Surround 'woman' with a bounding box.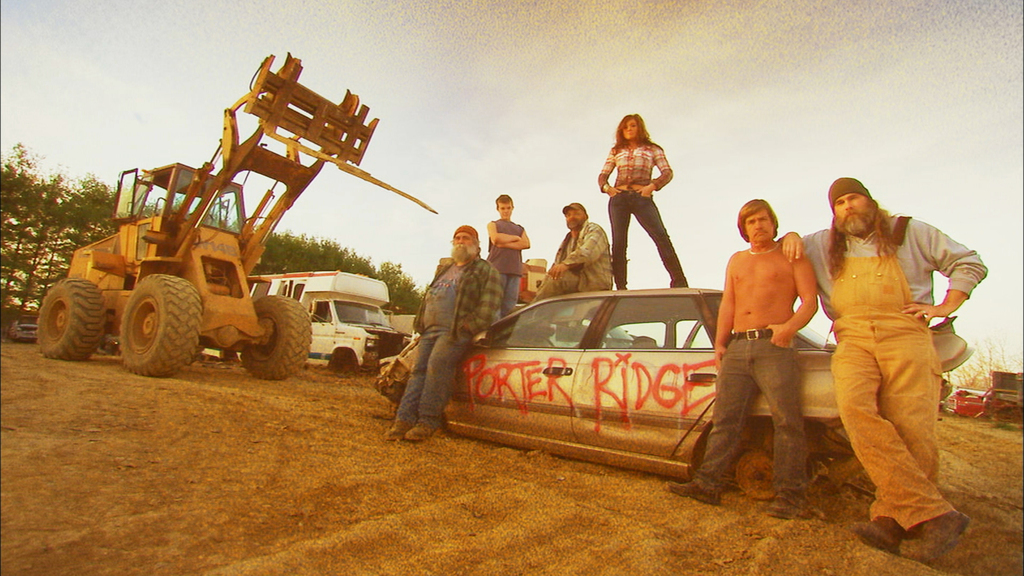
[595,111,685,284].
